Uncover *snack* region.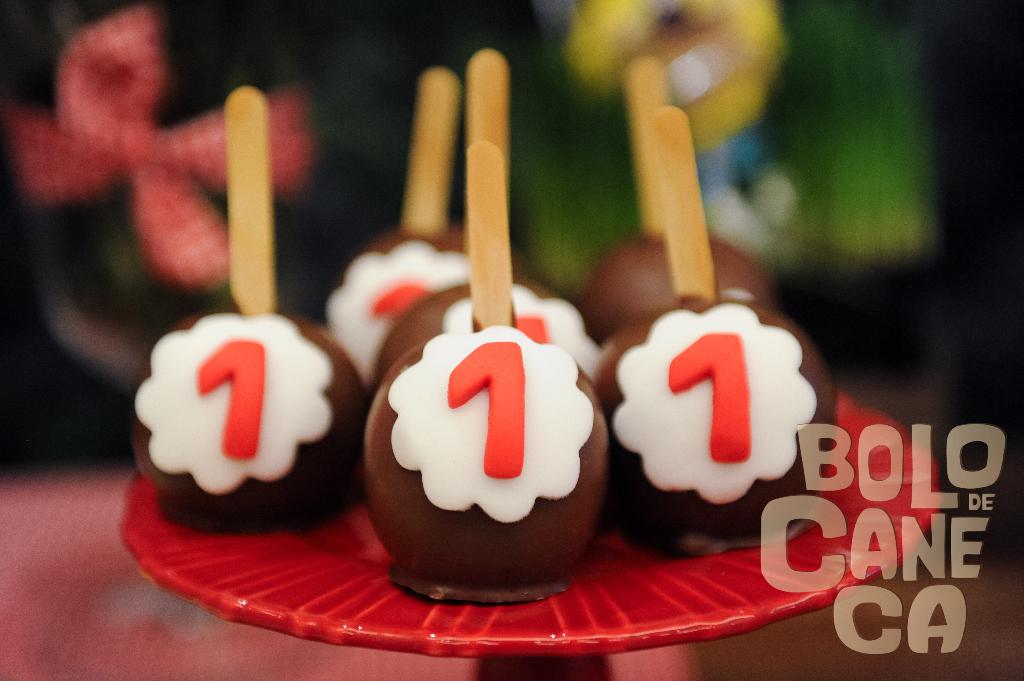
Uncovered: 577, 215, 847, 550.
